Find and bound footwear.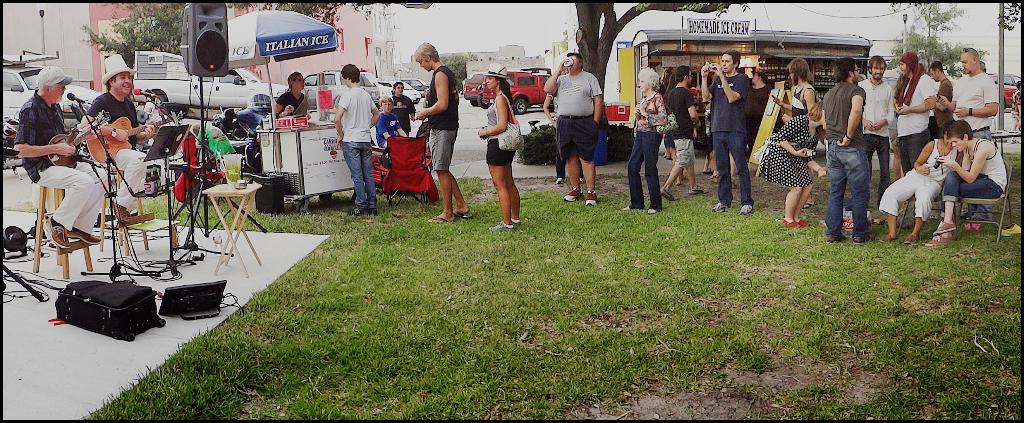
Bound: bbox=(783, 217, 803, 228).
